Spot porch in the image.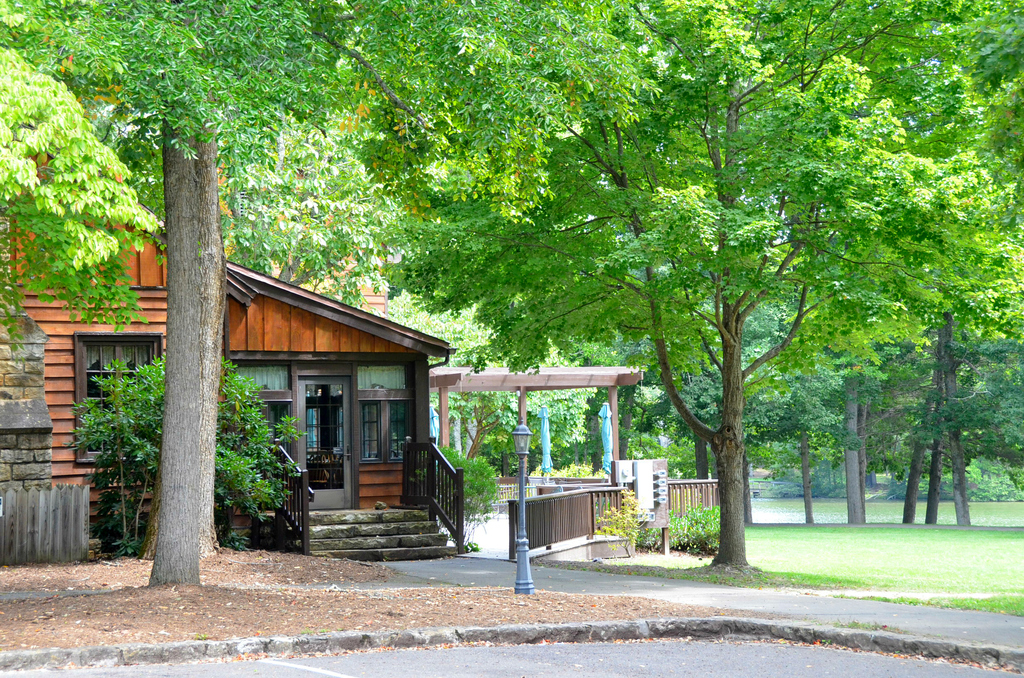
porch found at bbox=(246, 421, 485, 561).
